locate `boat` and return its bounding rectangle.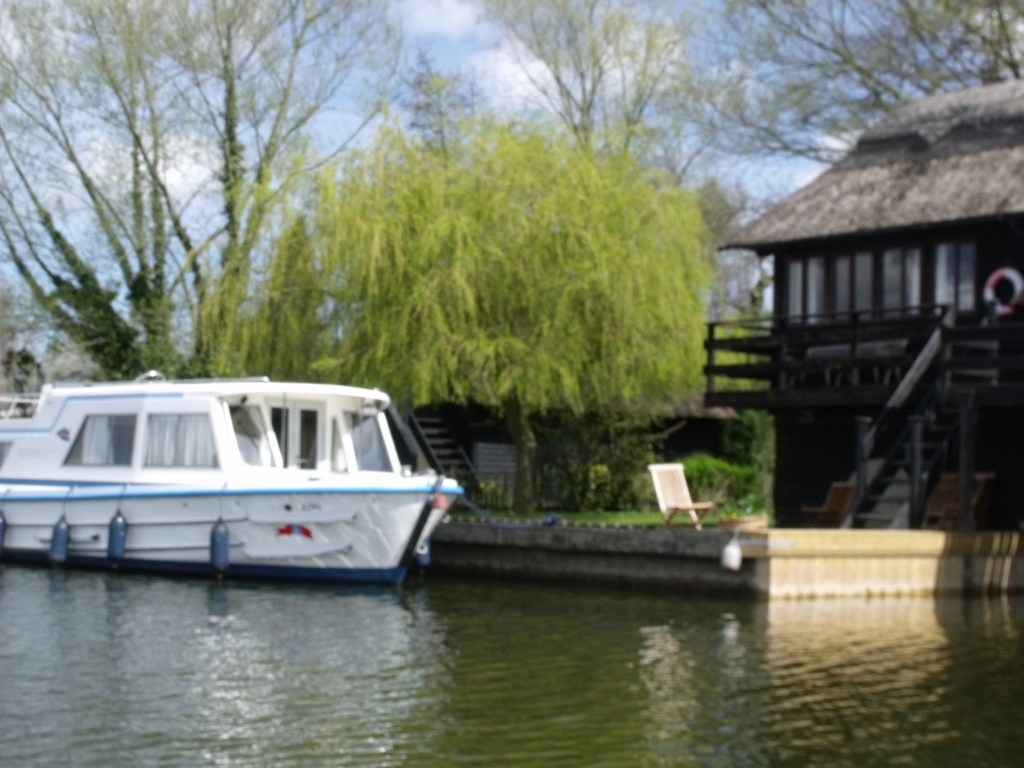
<bbox>0, 353, 477, 589</bbox>.
